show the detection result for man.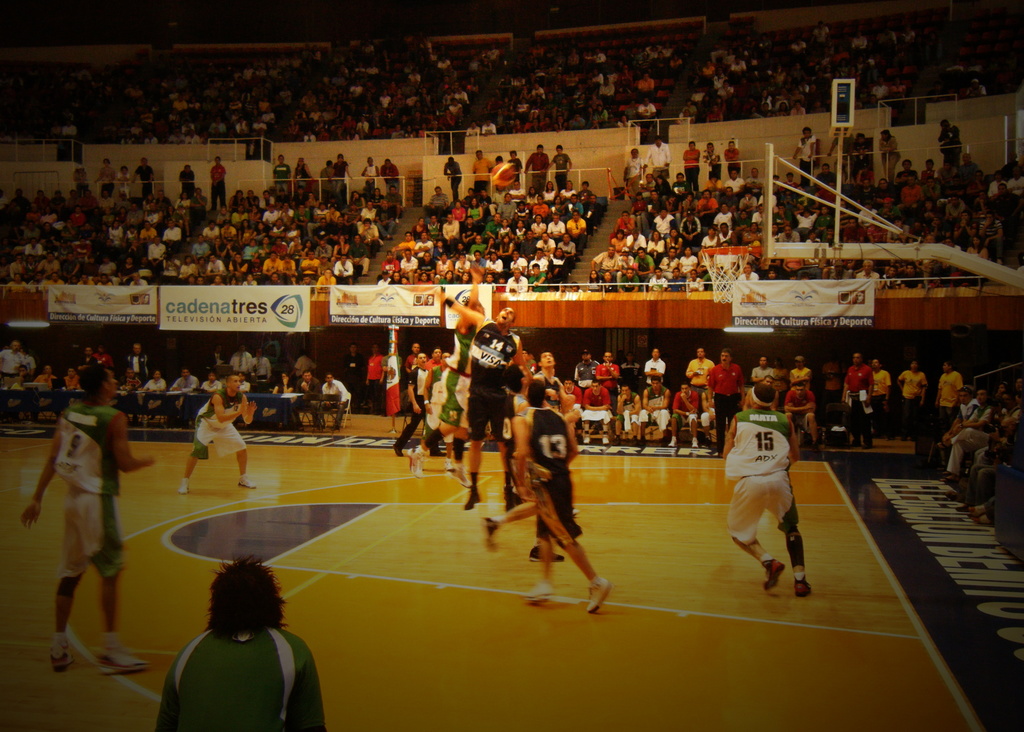
328, 258, 356, 285.
